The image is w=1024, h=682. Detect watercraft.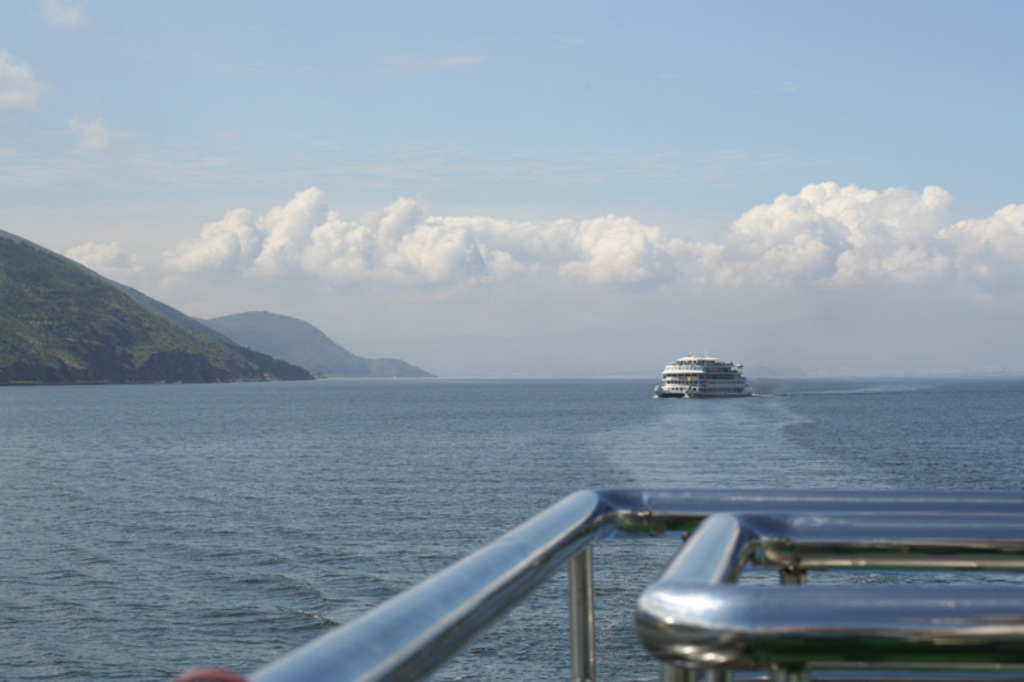
Detection: detection(223, 488, 1023, 681).
